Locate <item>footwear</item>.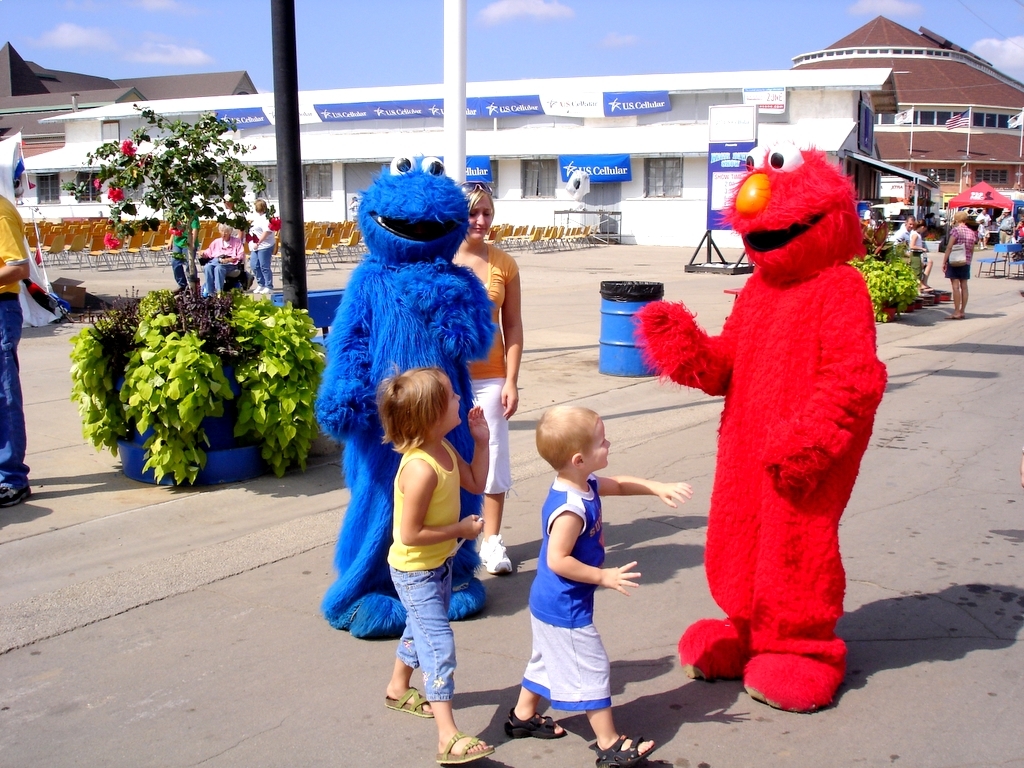
Bounding box: 431:731:496:764.
